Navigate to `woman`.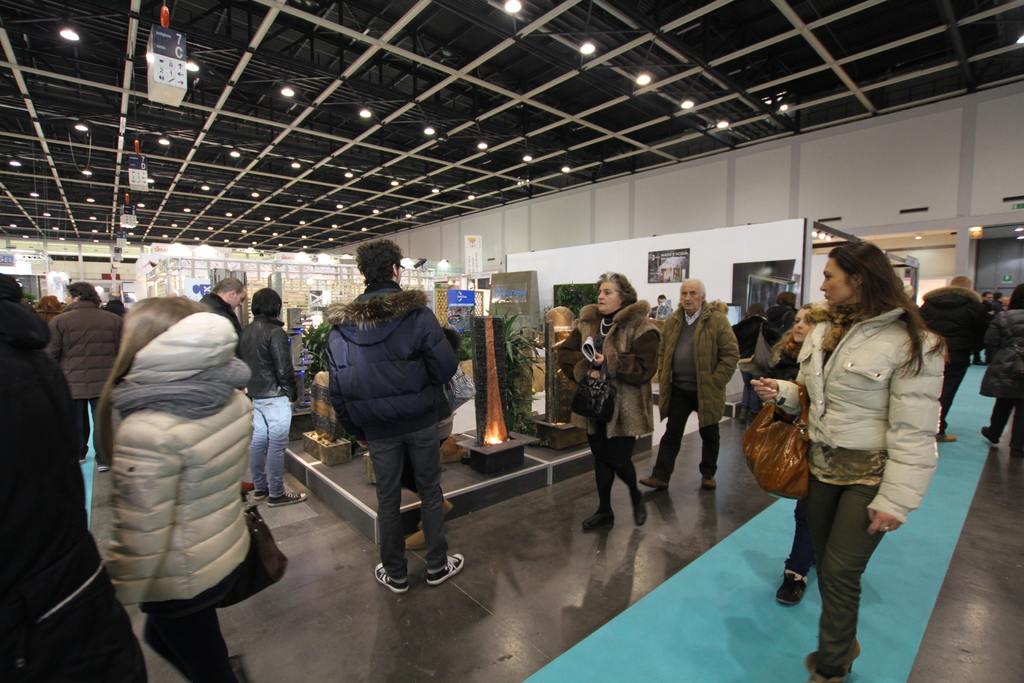
Navigation target: (x1=980, y1=279, x2=1023, y2=457).
